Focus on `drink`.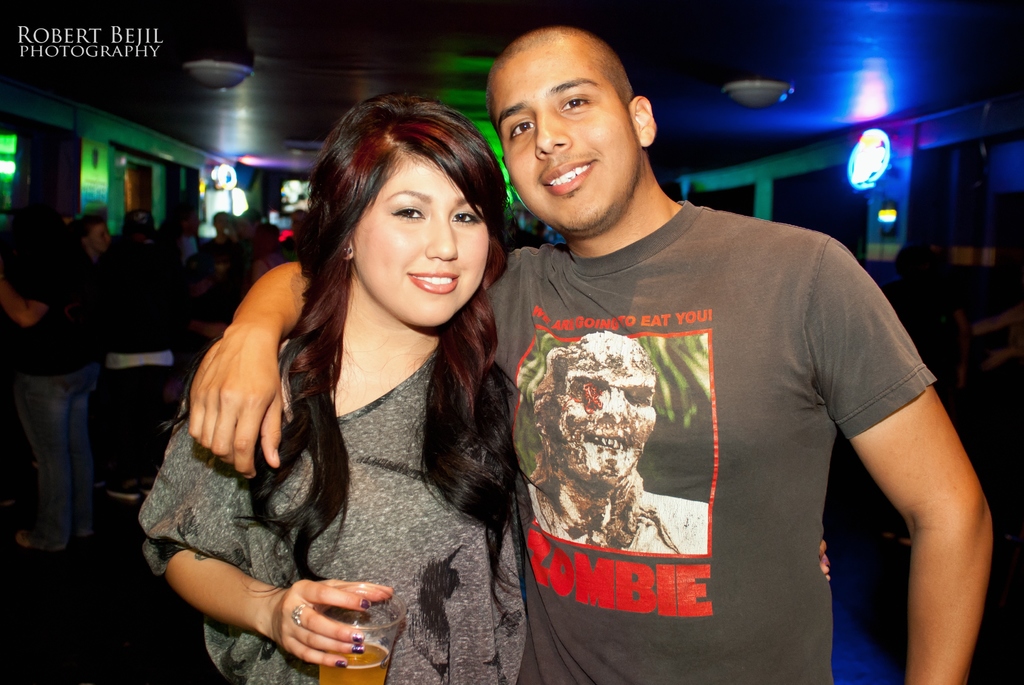
Focused at select_region(320, 643, 385, 677).
